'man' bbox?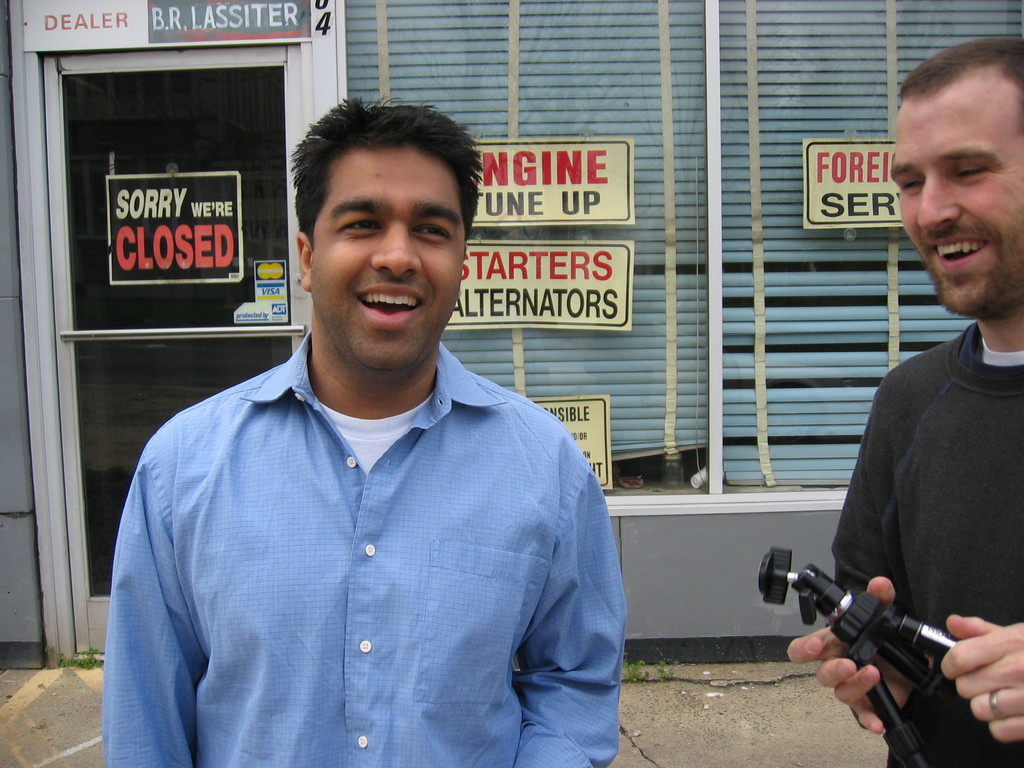
[103,122,632,748]
